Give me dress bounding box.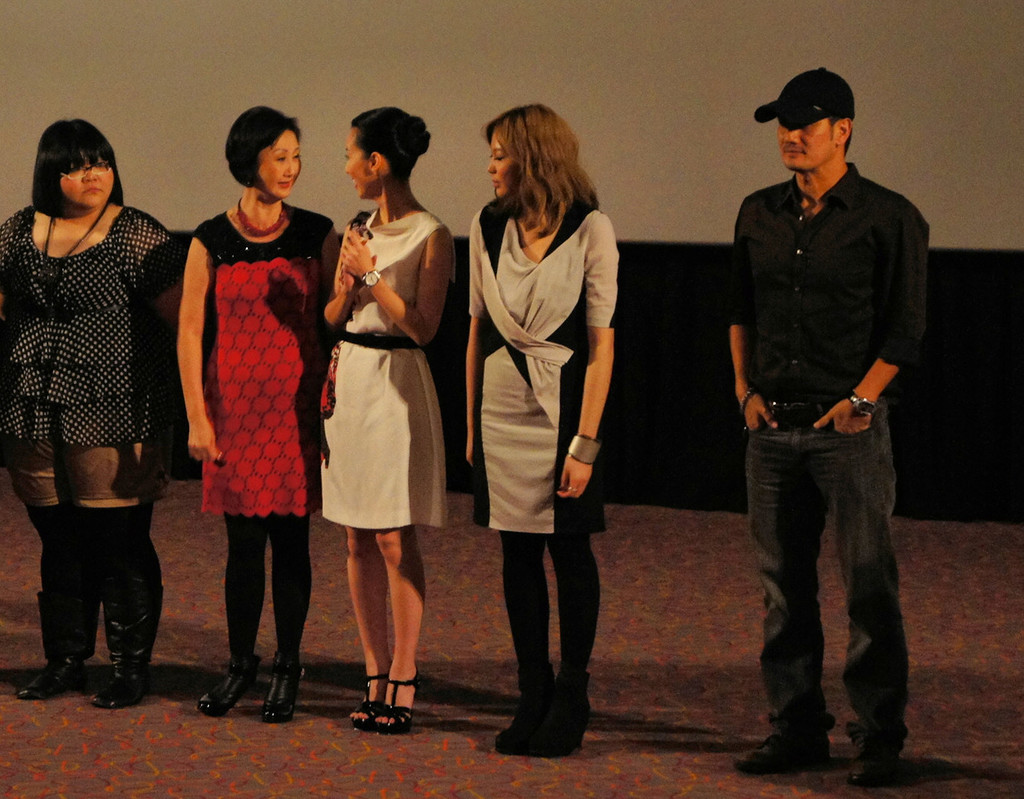
(182,197,298,533).
